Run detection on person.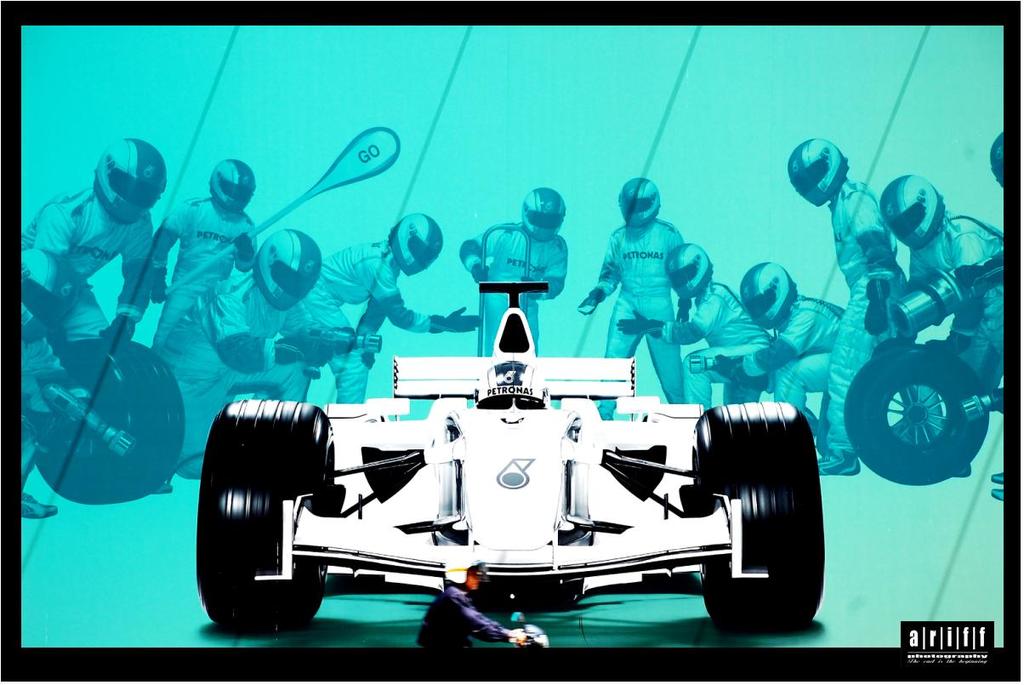
Result: [457, 183, 570, 357].
